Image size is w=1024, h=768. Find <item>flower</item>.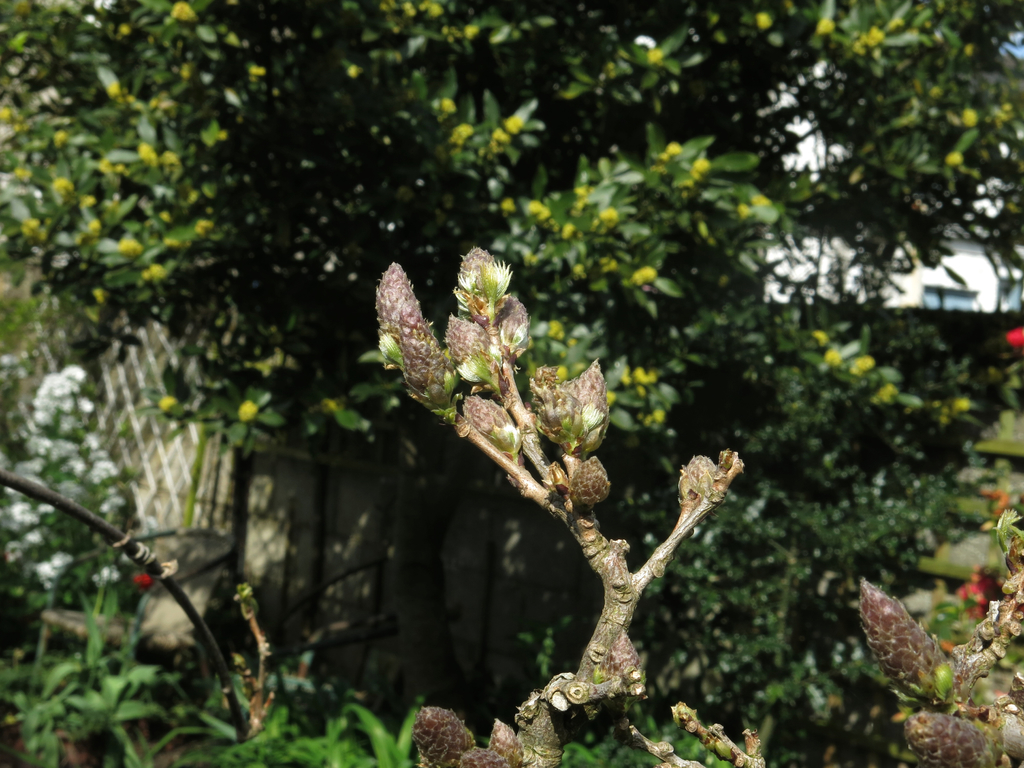
bbox=(851, 355, 873, 373).
